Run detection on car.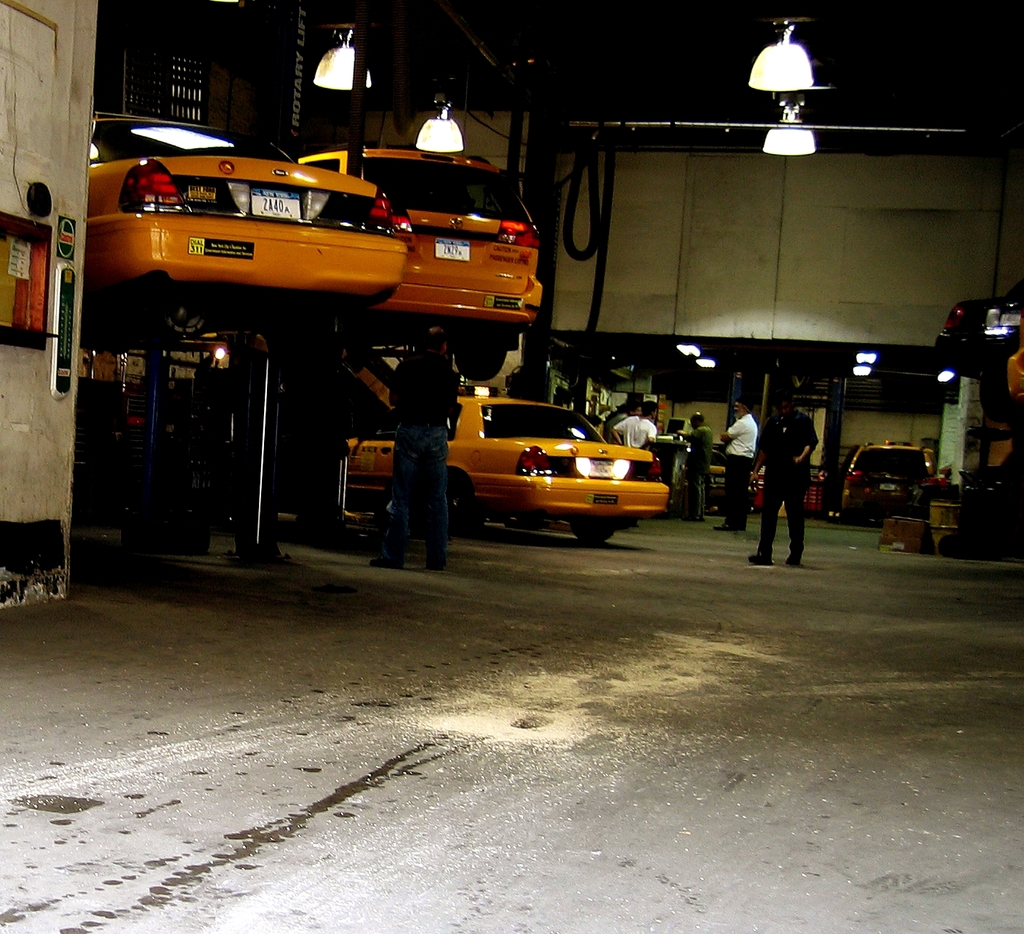
Result: (left=340, top=395, right=671, bottom=549).
